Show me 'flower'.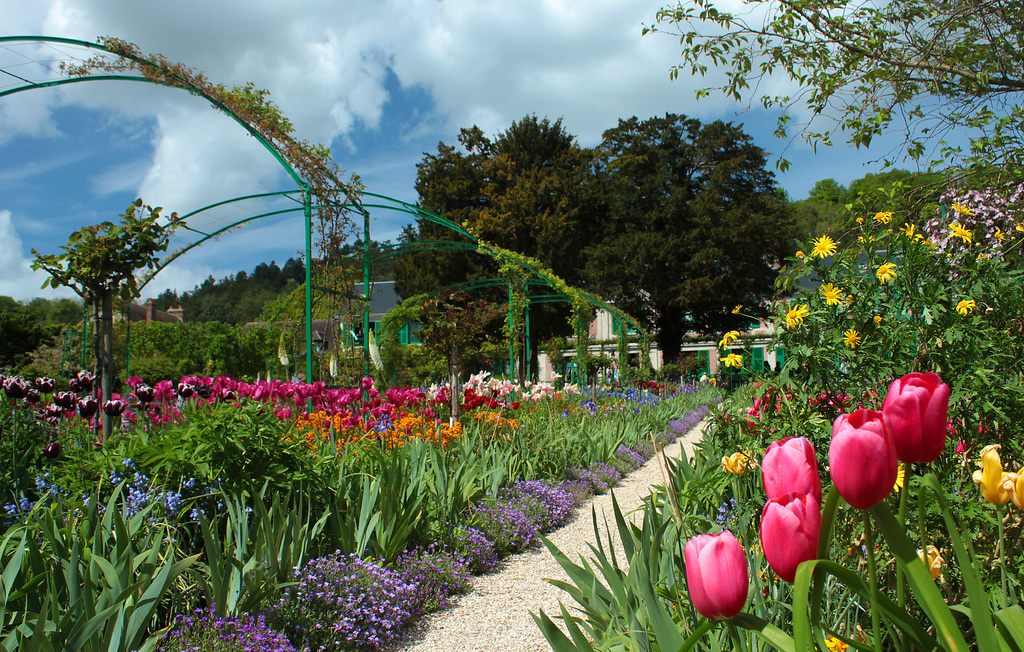
'flower' is here: <bbox>875, 315, 887, 329</bbox>.
